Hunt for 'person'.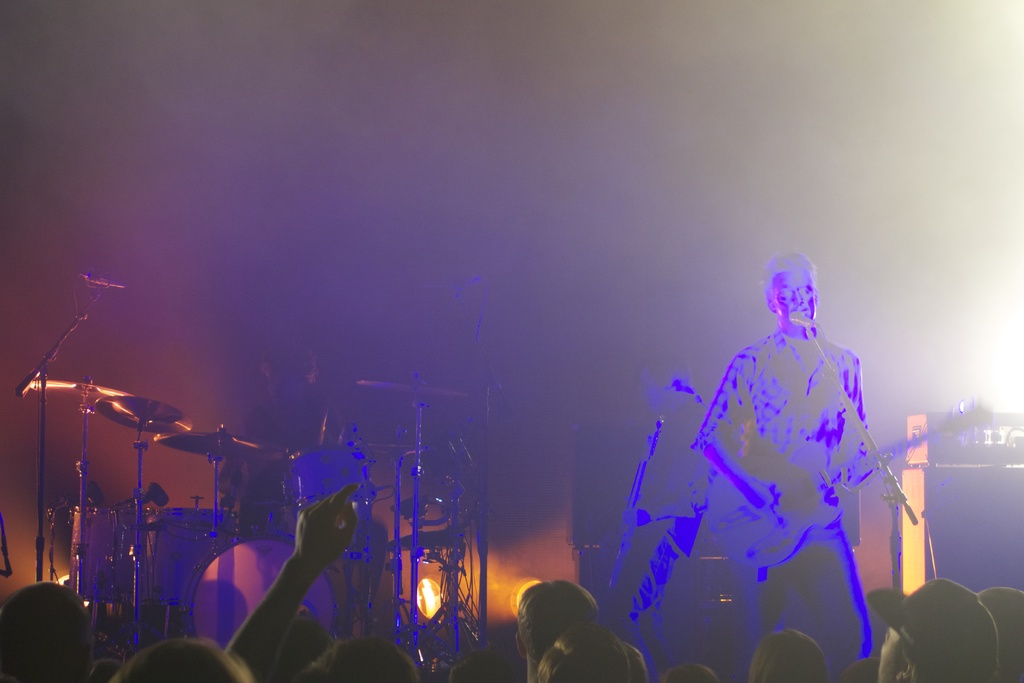
Hunted down at bbox(624, 643, 650, 682).
